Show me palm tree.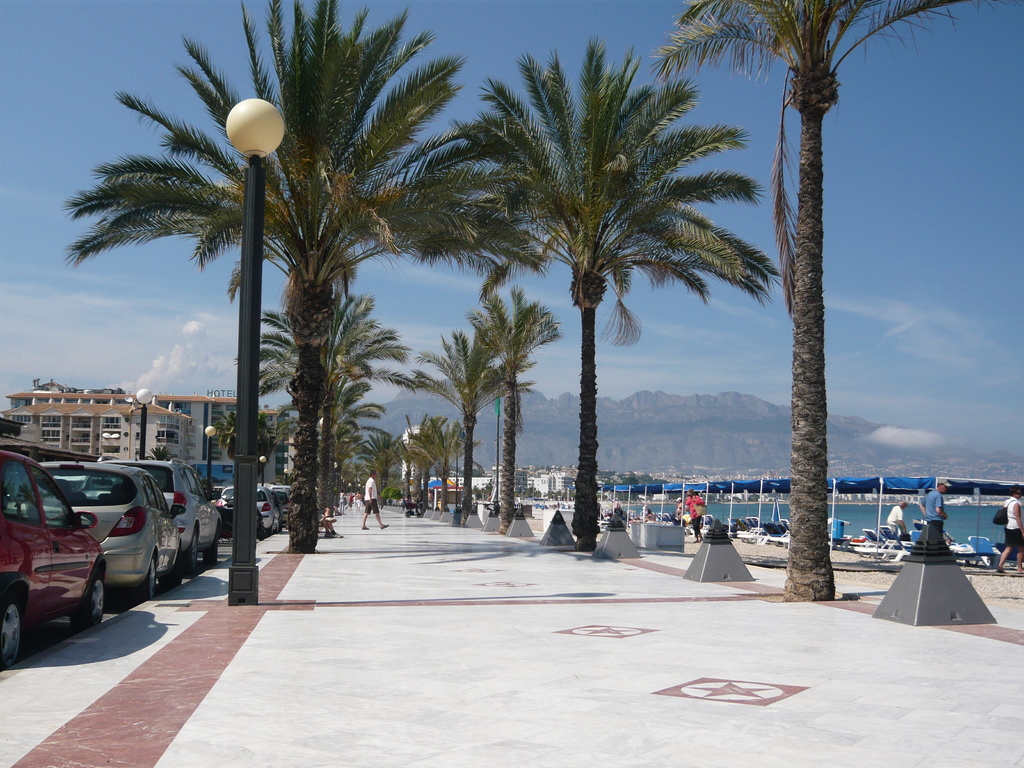
palm tree is here: crop(418, 335, 495, 518).
